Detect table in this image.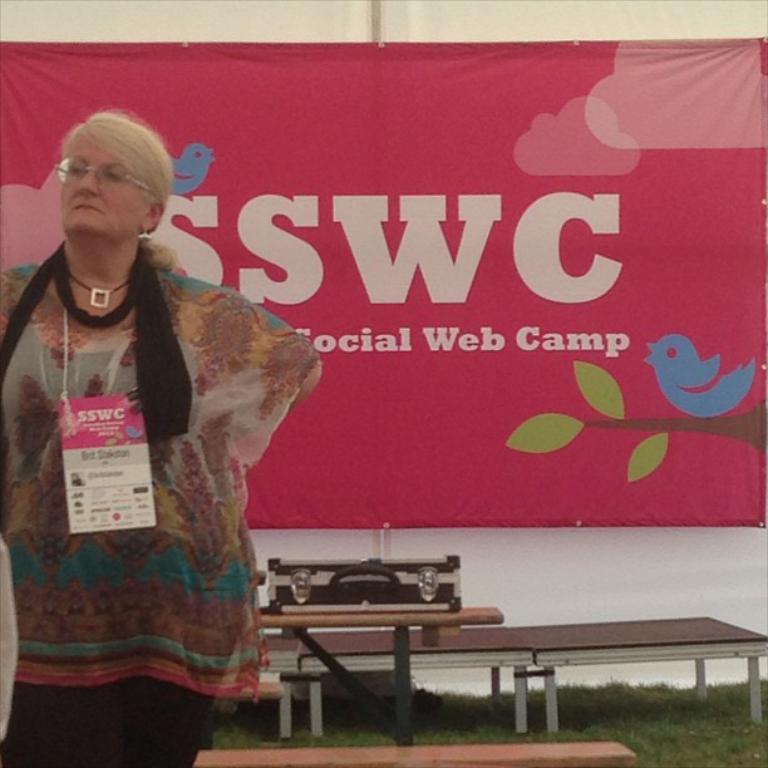
Detection: (left=189, top=732, right=644, bottom=767).
